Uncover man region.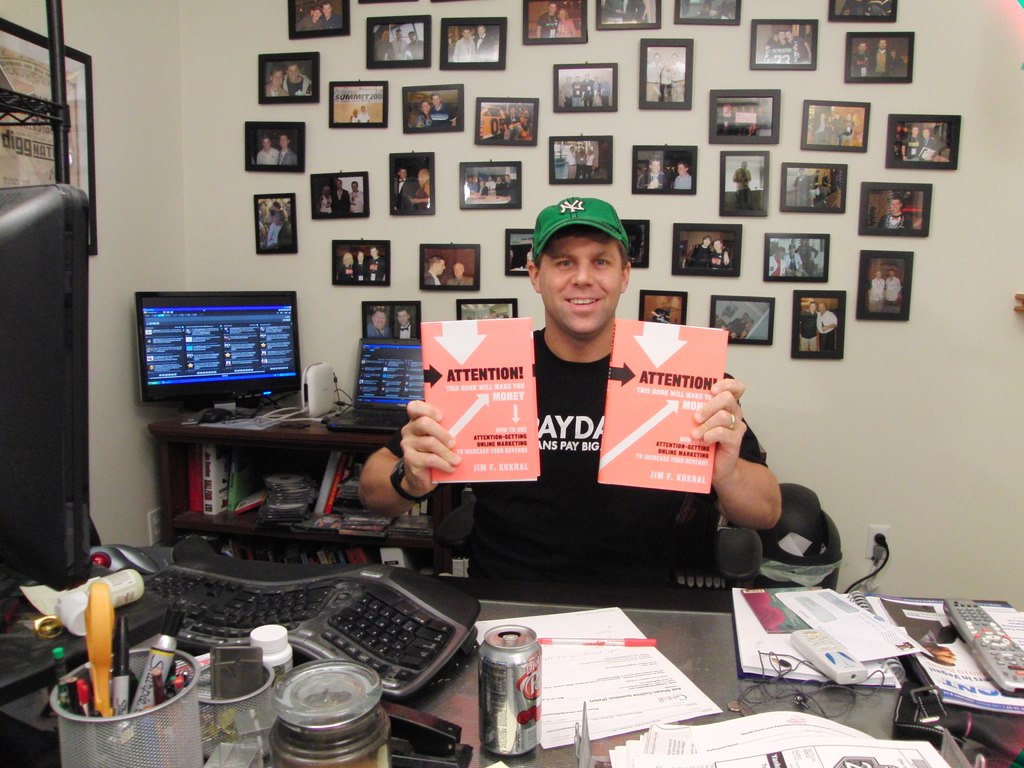
Uncovered: [x1=362, y1=307, x2=391, y2=337].
